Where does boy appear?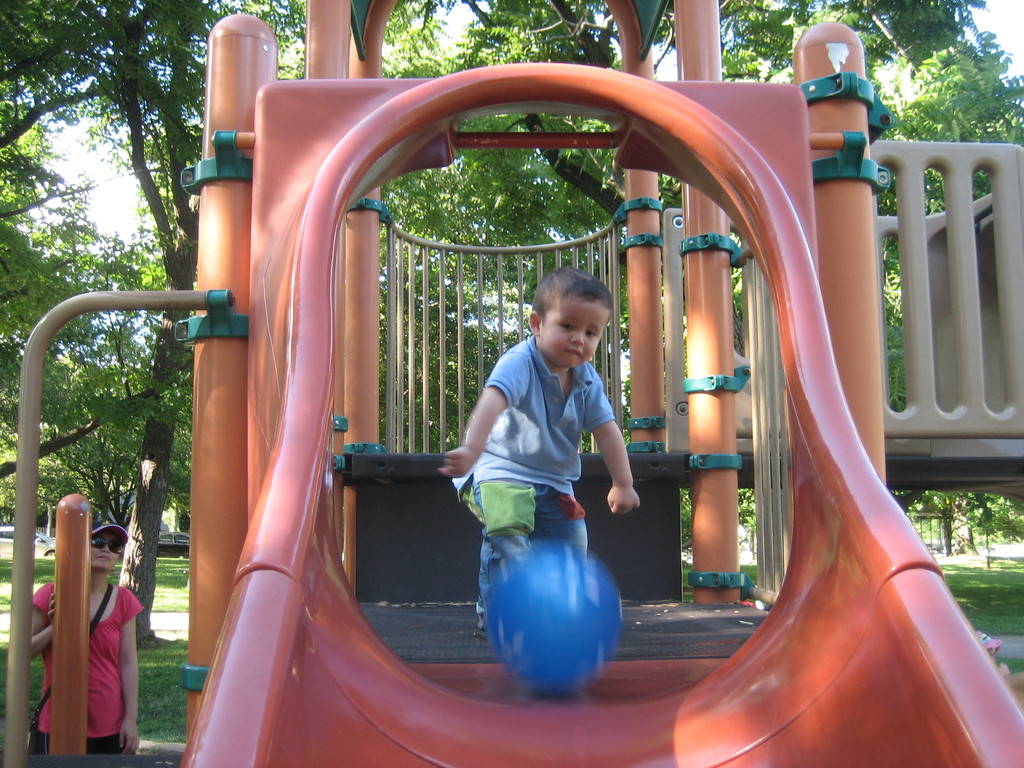
Appears at [left=440, top=265, right=639, bottom=636].
